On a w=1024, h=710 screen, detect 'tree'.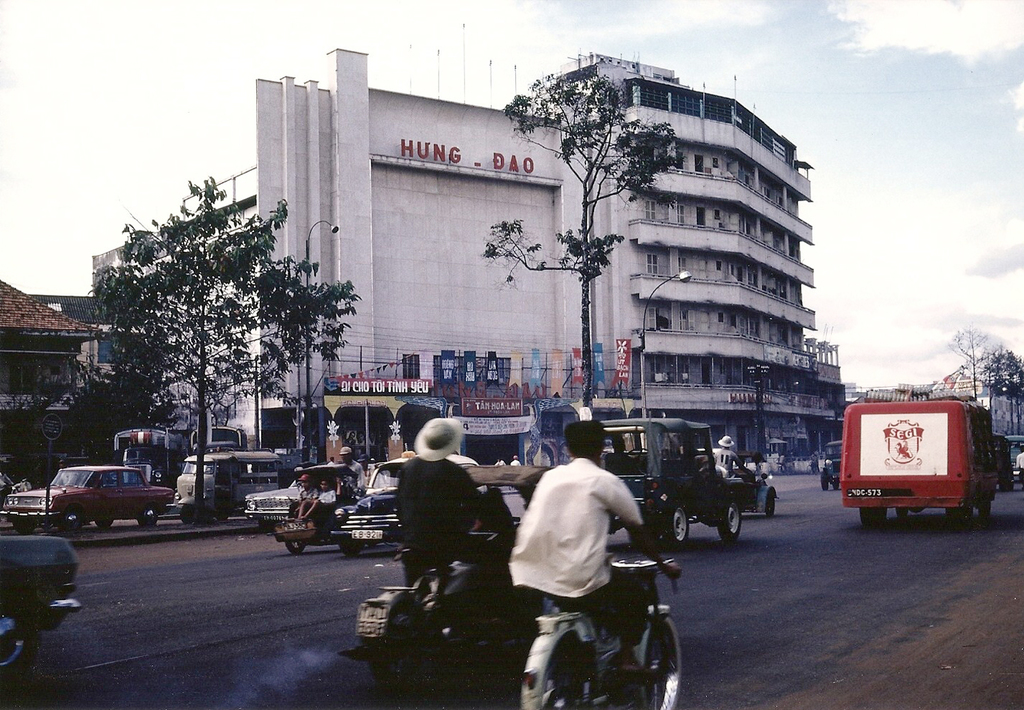
rect(481, 60, 689, 409).
